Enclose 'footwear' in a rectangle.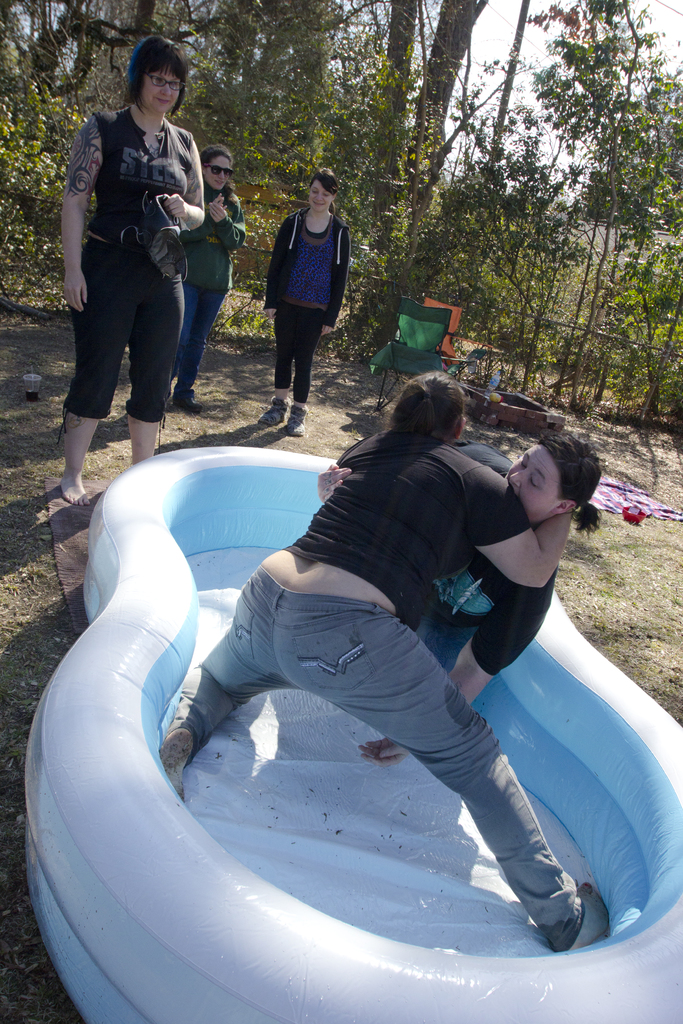
locate(176, 386, 204, 414).
